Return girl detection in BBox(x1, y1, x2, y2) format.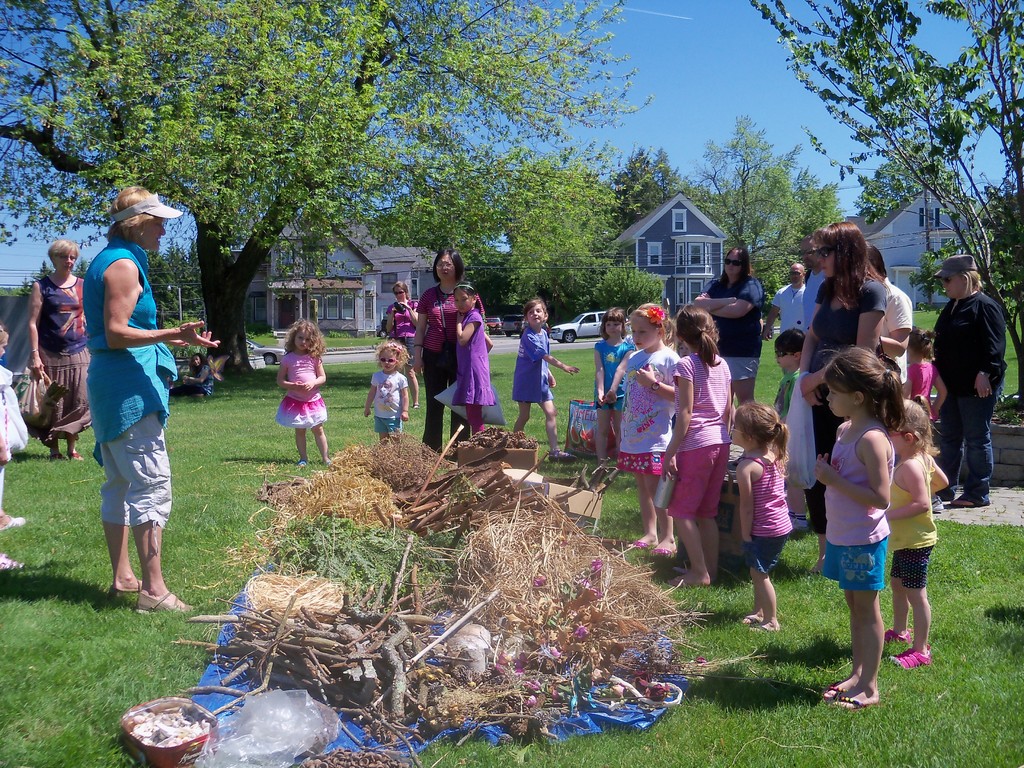
BBox(451, 281, 494, 436).
